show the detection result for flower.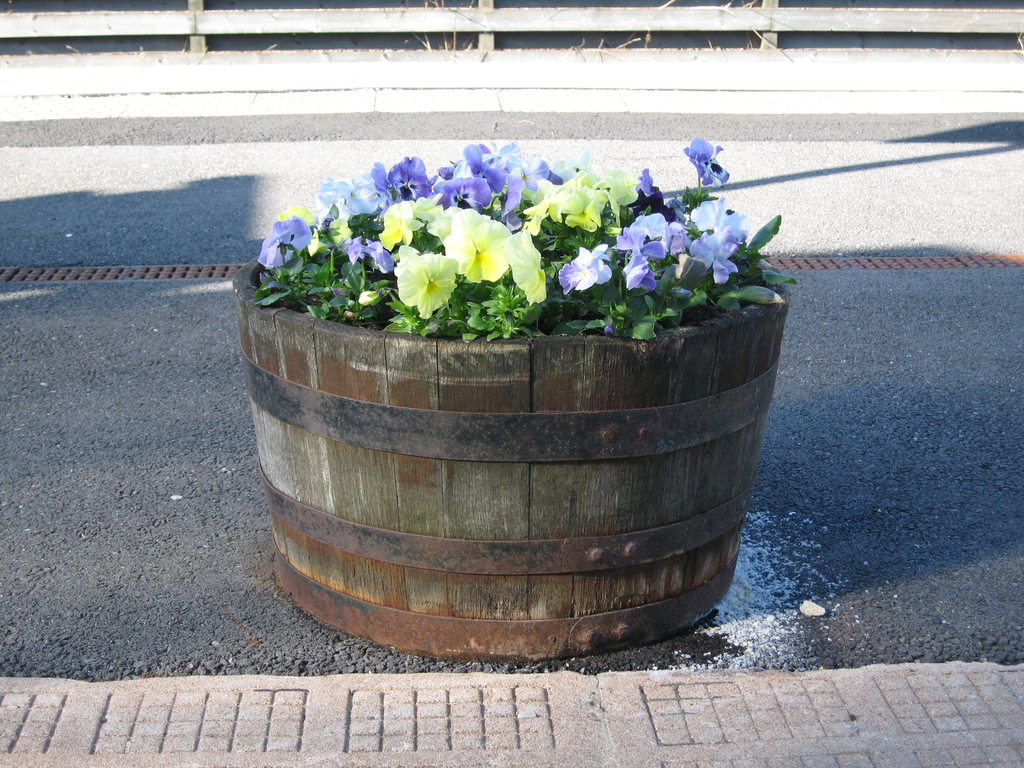
select_region(404, 160, 433, 200).
